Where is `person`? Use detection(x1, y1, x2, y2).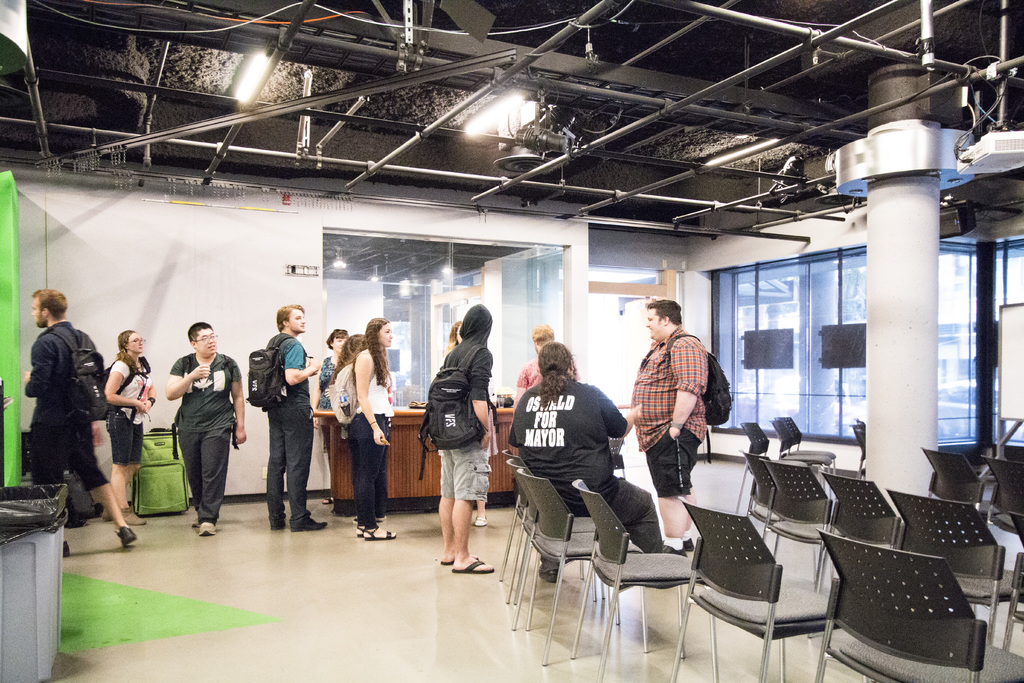
detection(11, 279, 143, 565).
